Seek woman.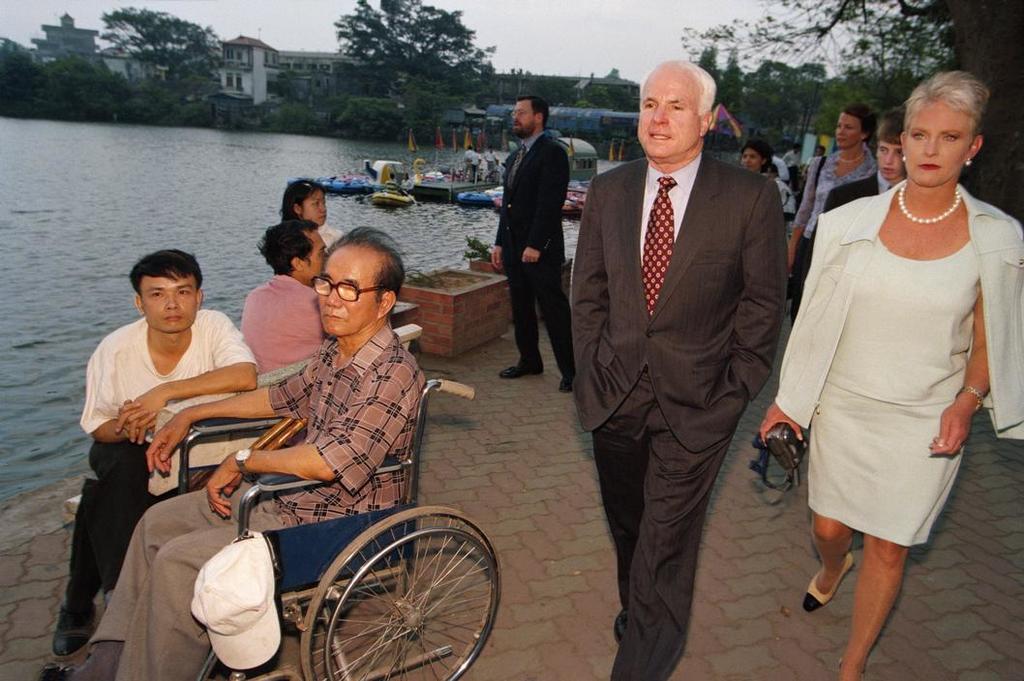
rect(761, 62, 1023, 680).
